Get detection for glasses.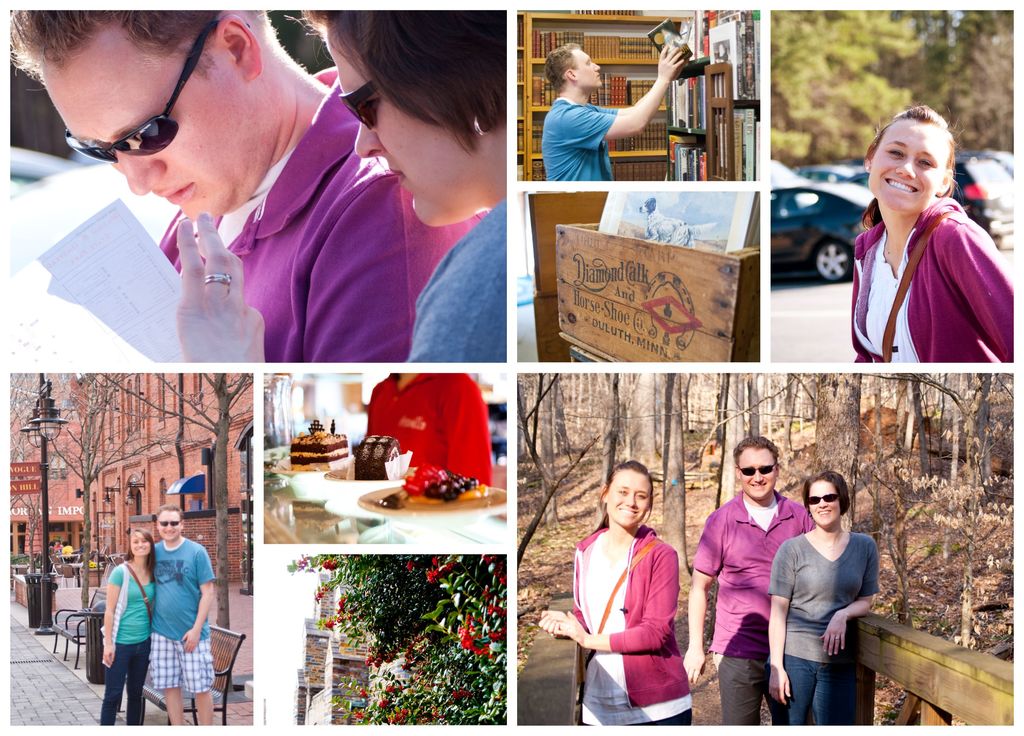
Detection: <region>806, 493, 843, 512</region>.
